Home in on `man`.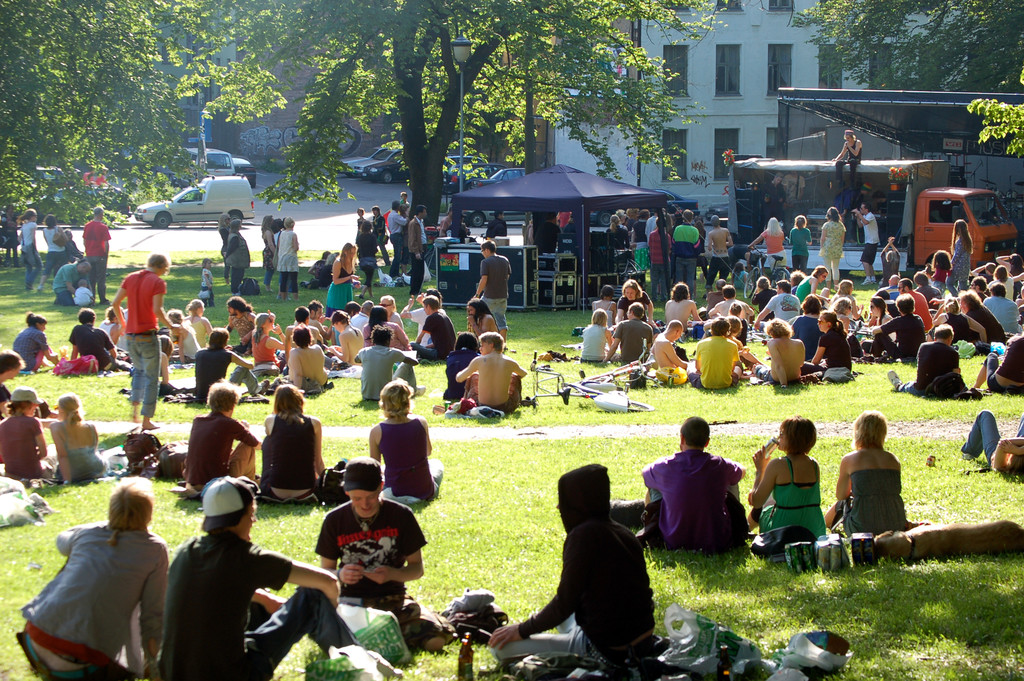
Homed in at pyautogui.locateOnScreen(408, 296, 457, 359).
